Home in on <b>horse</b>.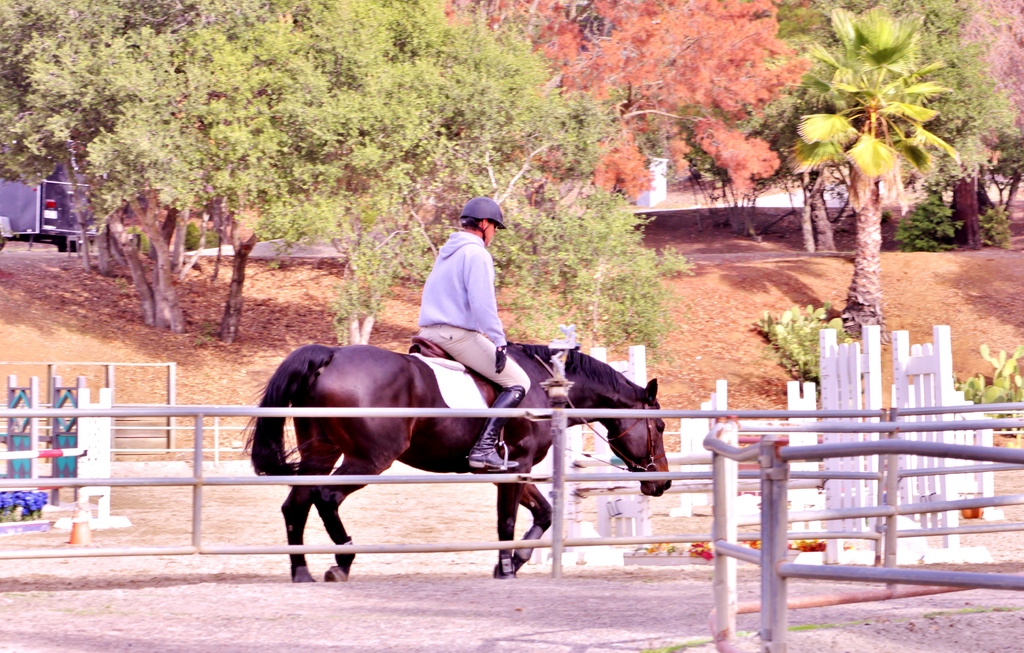
Homed in at bbox=(237, 342, 669, 585).
